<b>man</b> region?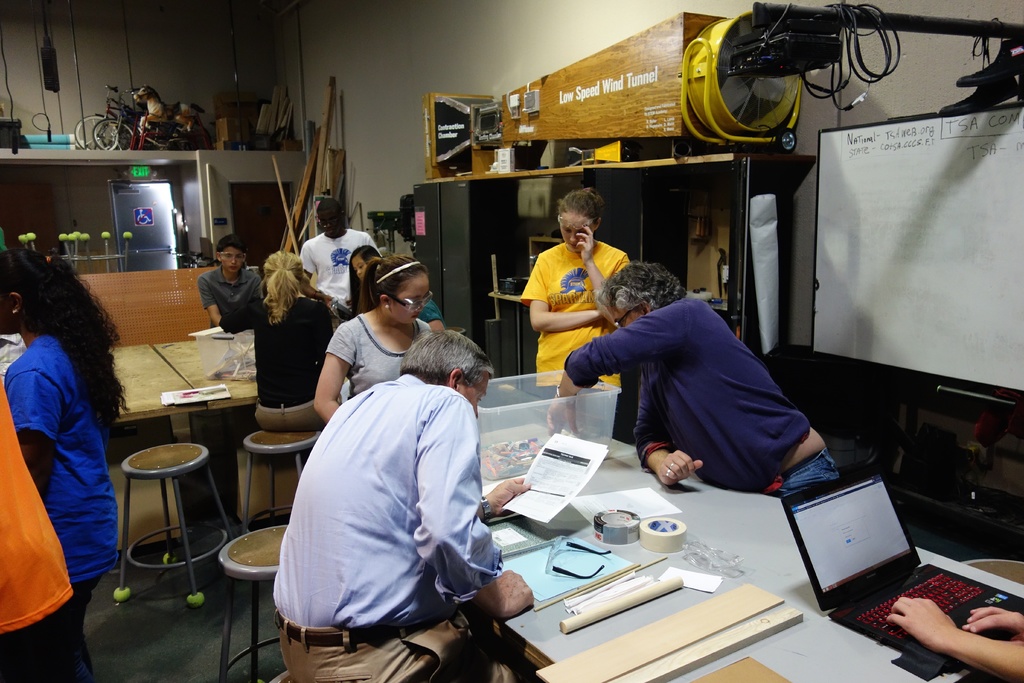
detection(296, 198, 383, 309)
